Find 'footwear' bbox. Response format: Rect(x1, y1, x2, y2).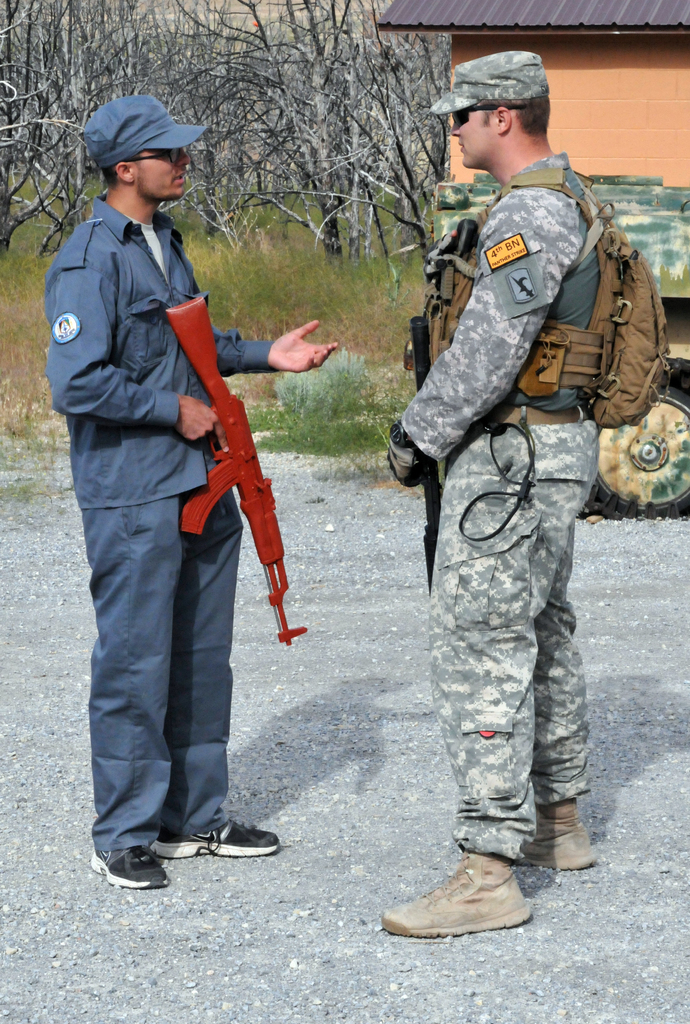
Rect(150, 821, 282, 858).
